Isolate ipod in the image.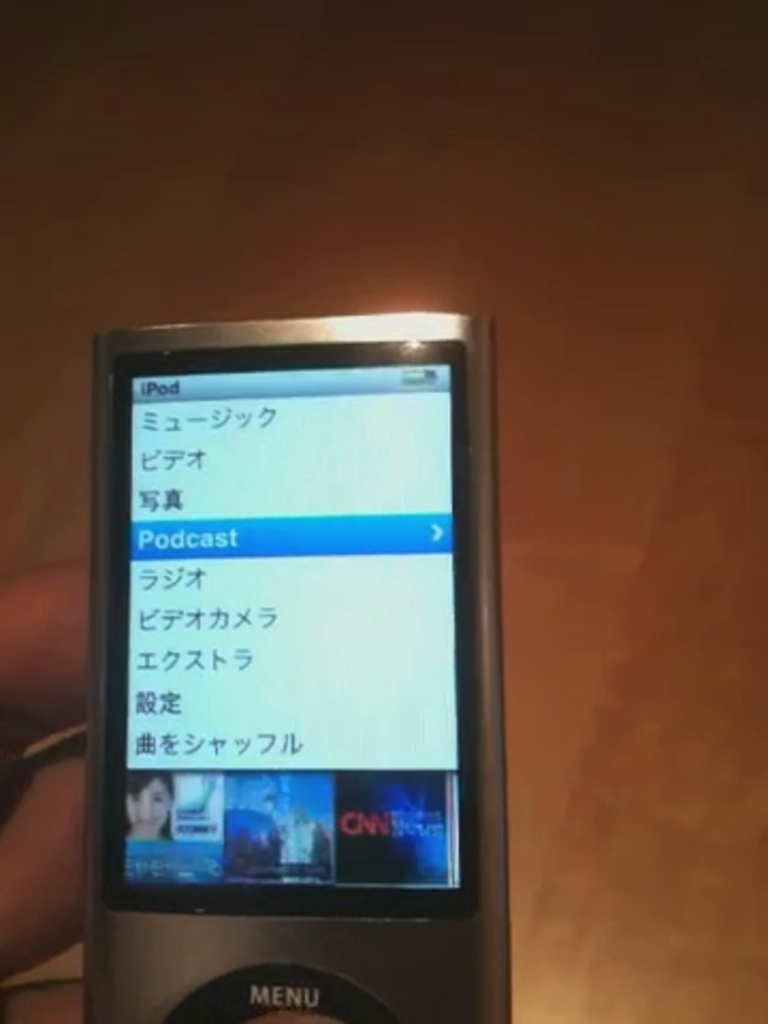
Isolated region: locate(81, 311, 514, 1022).
